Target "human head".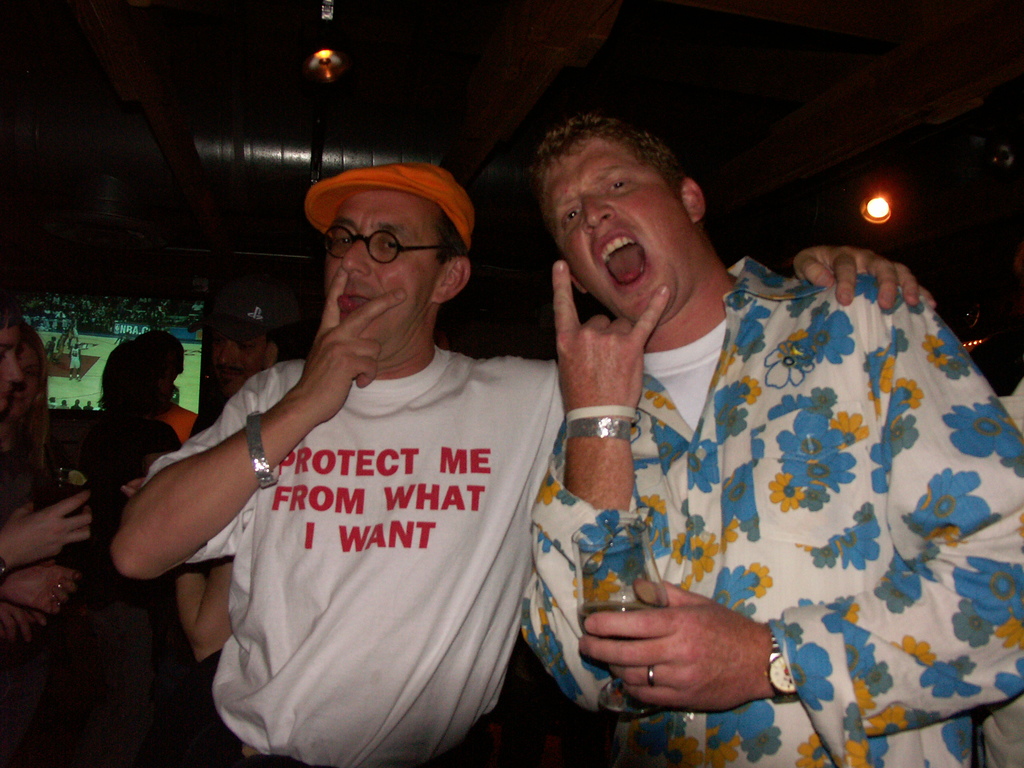
Target region: 212 321 276 398.
